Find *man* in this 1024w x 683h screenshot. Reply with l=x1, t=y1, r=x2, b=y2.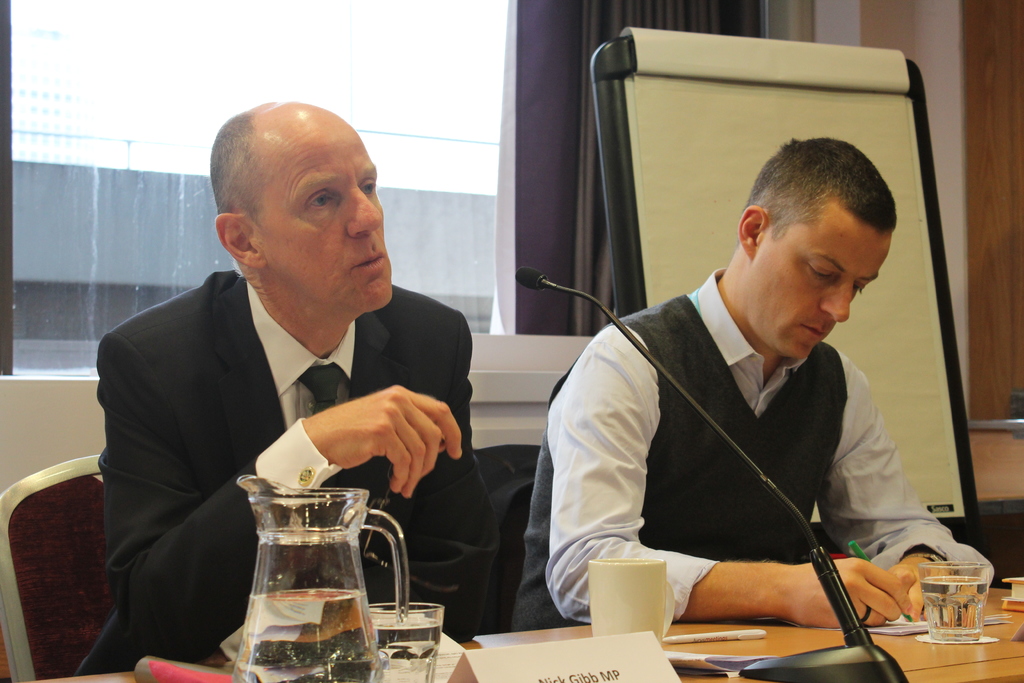
l=67, t=99, r=499, b=679.
